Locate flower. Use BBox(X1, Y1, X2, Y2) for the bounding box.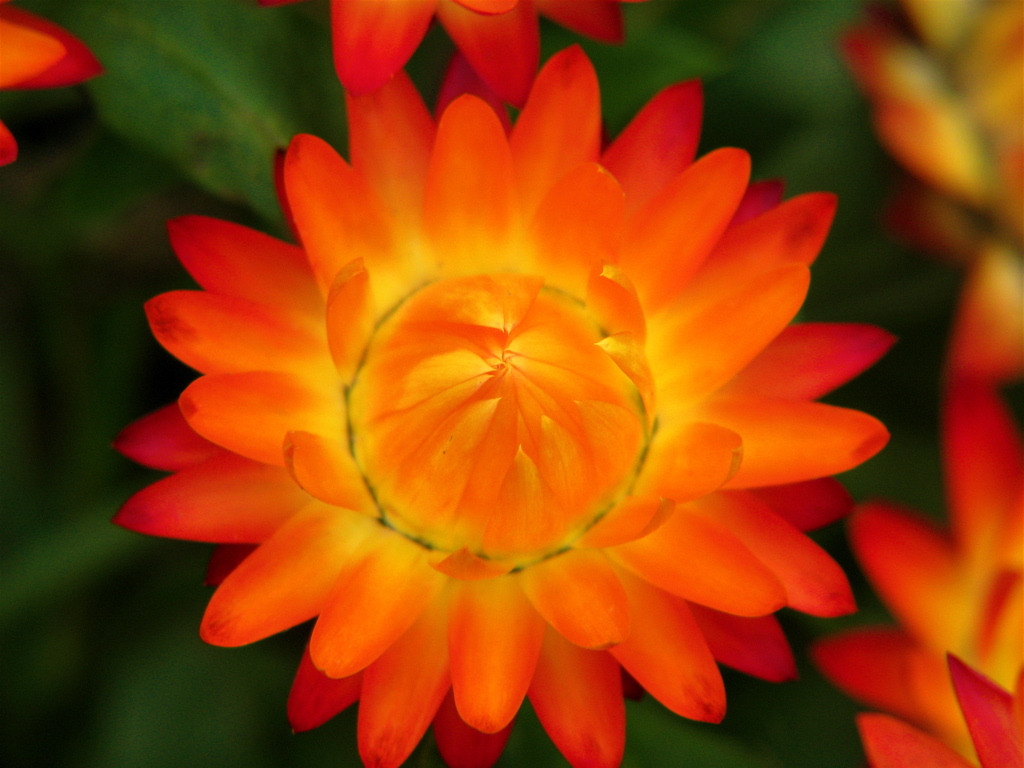
BBox(0, 1, 105, 167).
